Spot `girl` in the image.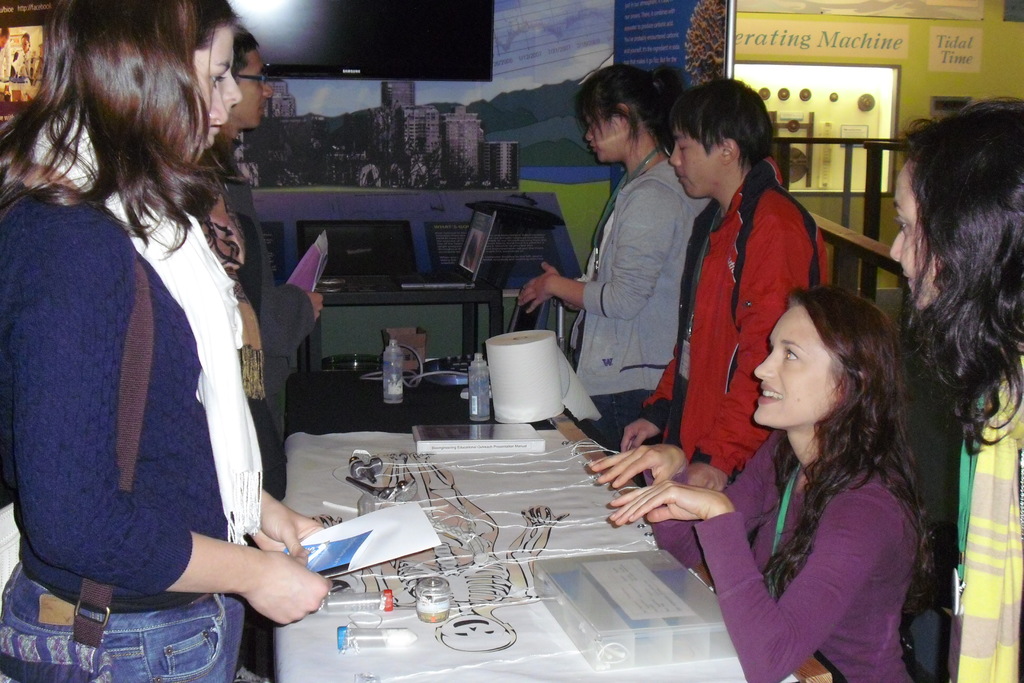
`girl` found at box=[519, 63, 712, 449].
